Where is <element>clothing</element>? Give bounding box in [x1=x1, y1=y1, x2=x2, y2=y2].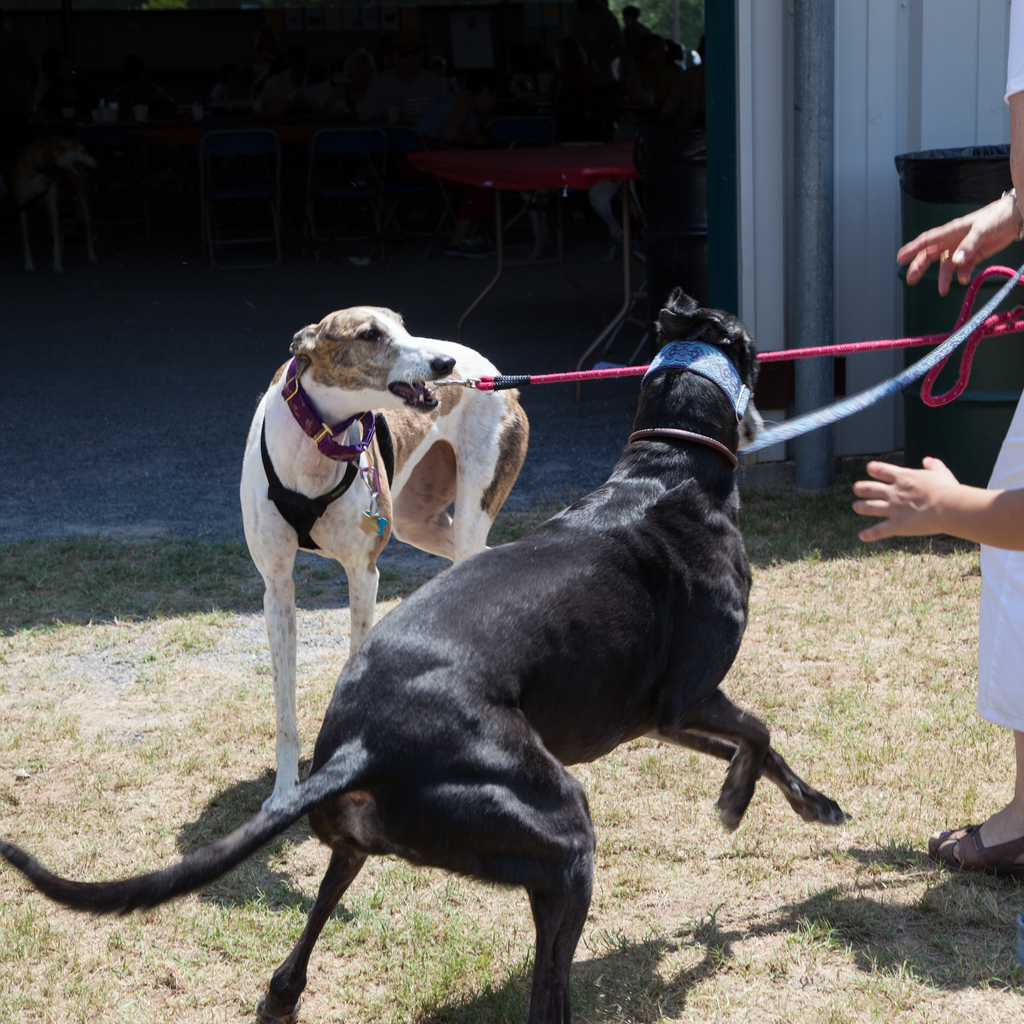
[x1=975, y1=0, x2=1023, y2=734].
